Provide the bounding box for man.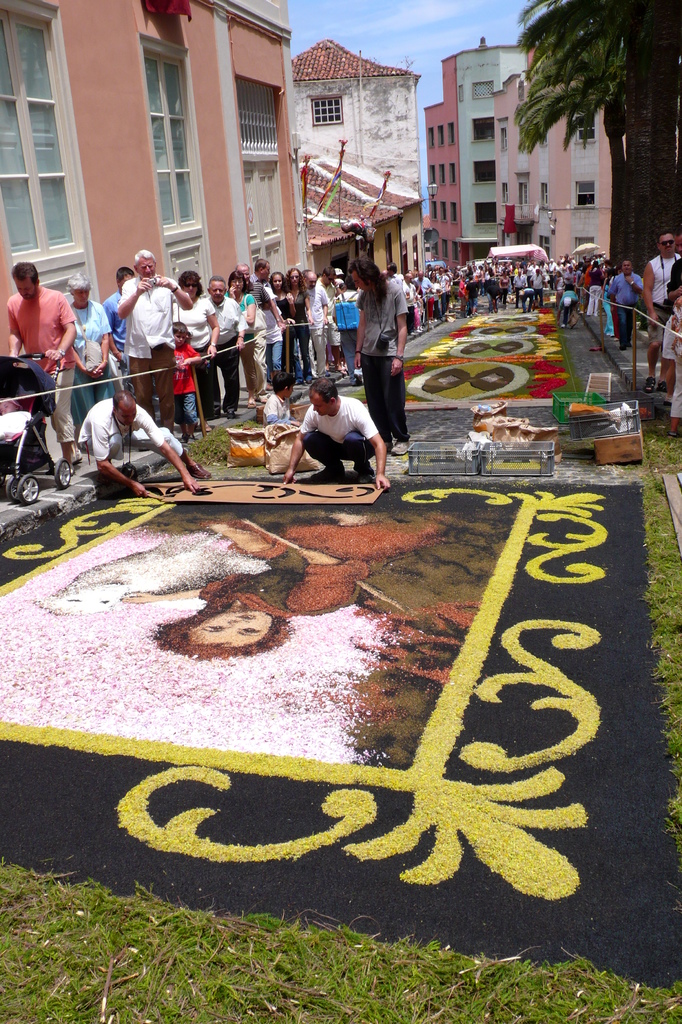
left=254, top=261, right=277, bottom=289.
